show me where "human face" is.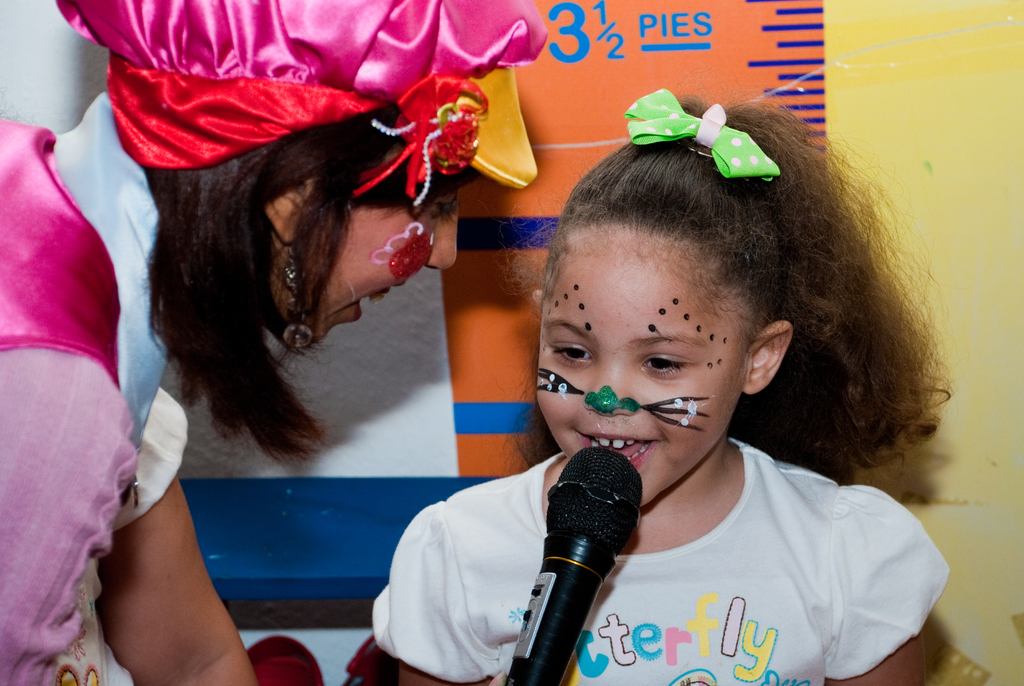
"human face" is at locate(271, 165, 478, 354).
